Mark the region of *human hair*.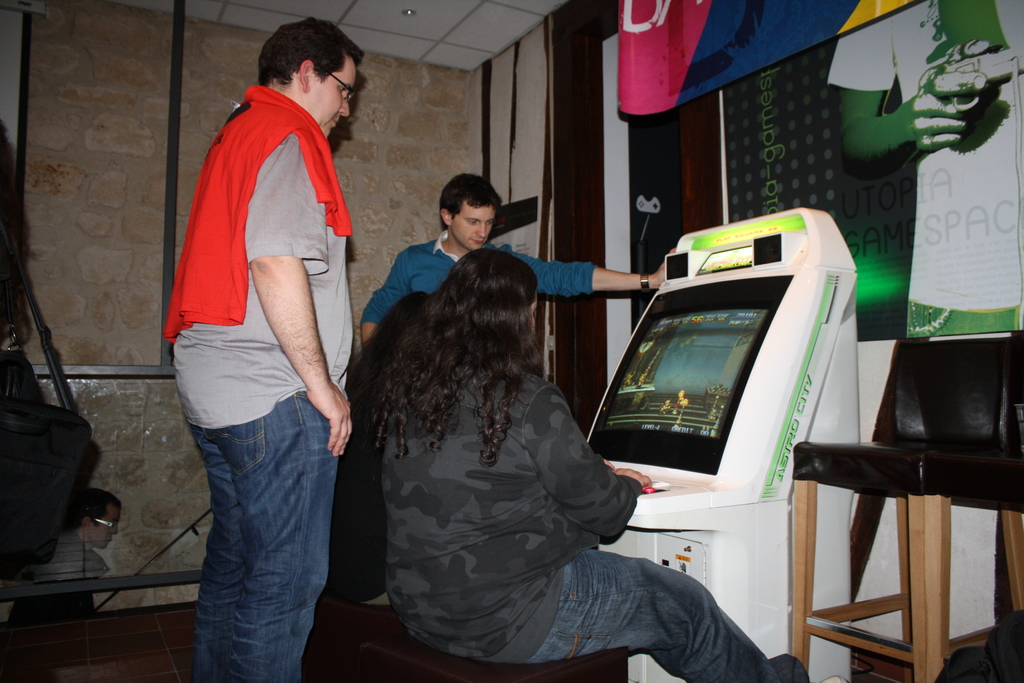
Region: x1=254 y1=26 x2=356 y2=97.
